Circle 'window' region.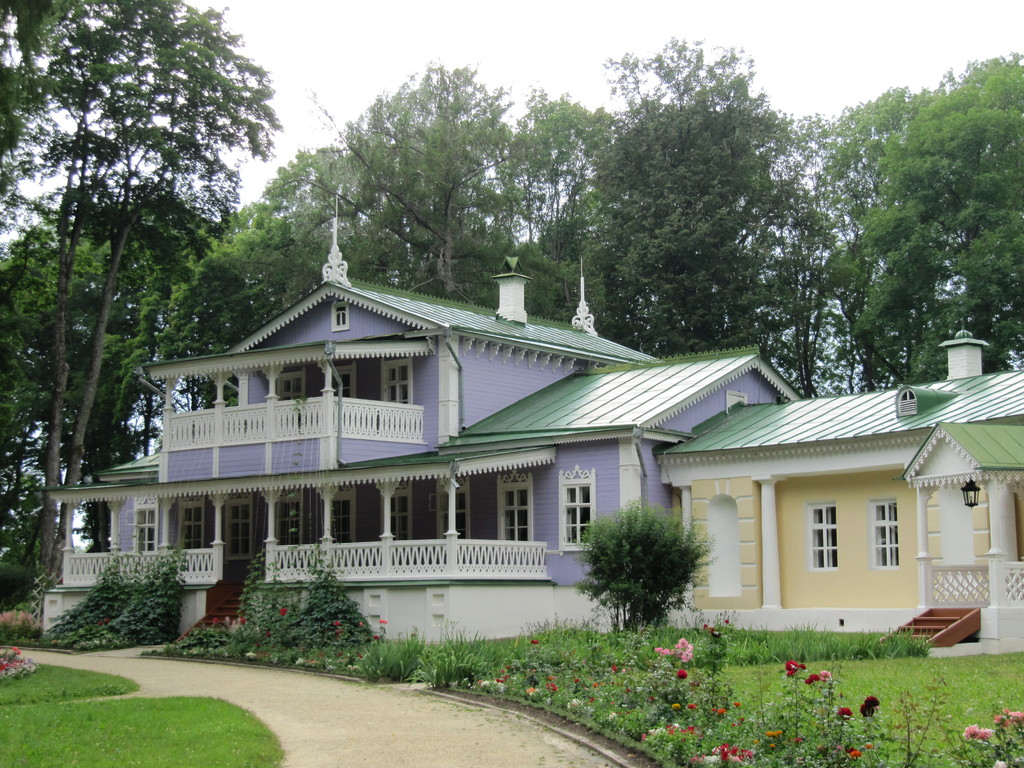
Region: 276/373/308/406.
